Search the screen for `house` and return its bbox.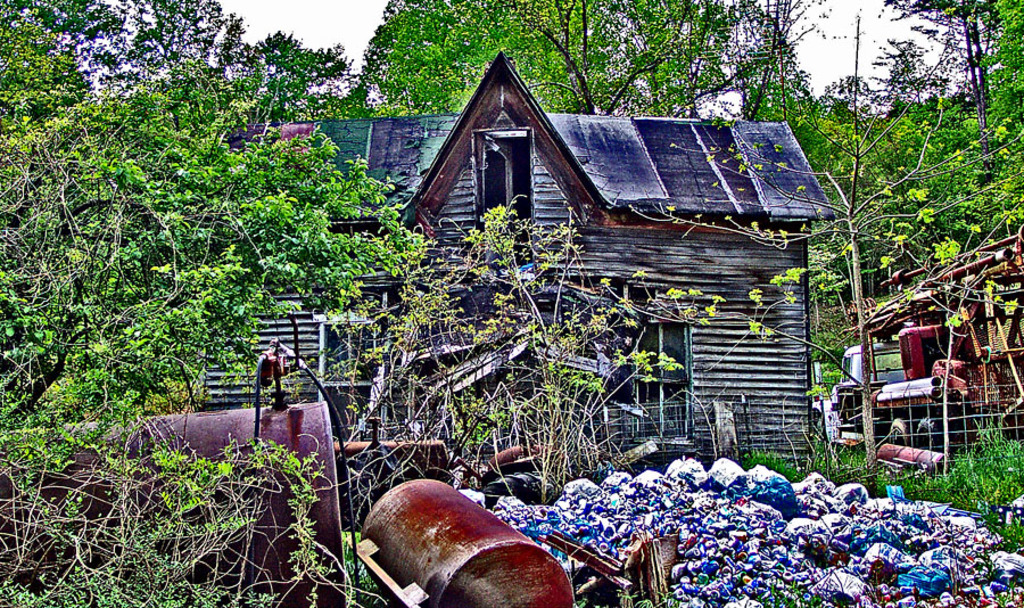
Found: [left=845, top=245, right=1023, bottom=483].
